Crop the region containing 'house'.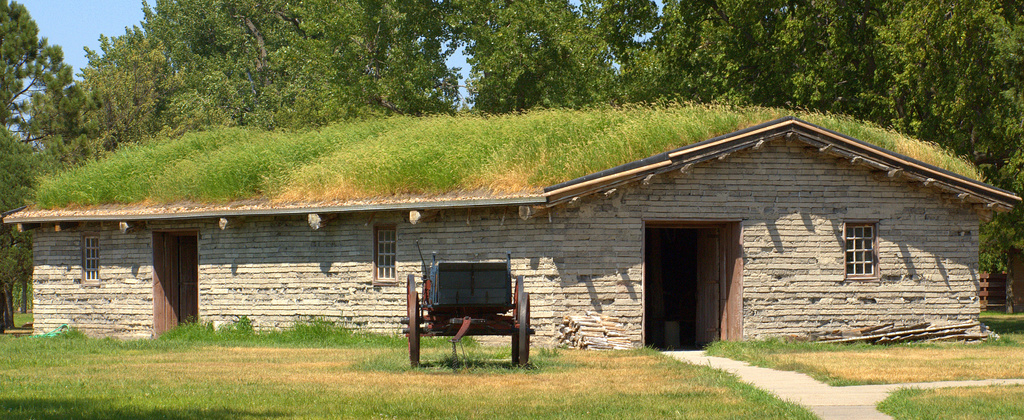
Crop region: bbox=[2, 149, 915, 344].
